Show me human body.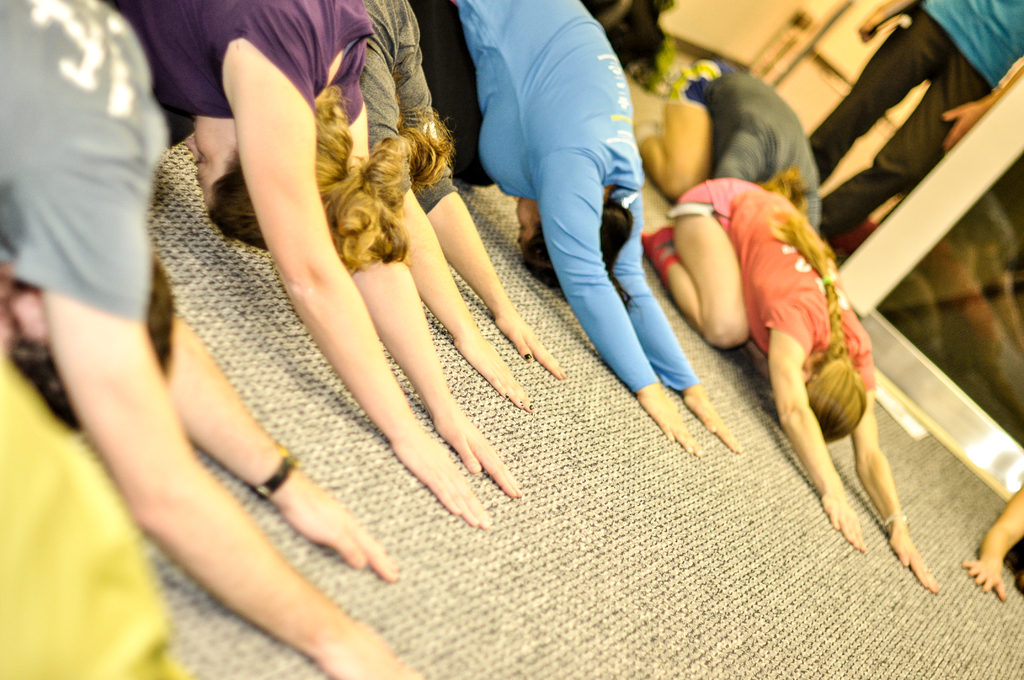
human body is here: [x1=671, y1=106, x2=911, y2=588].
